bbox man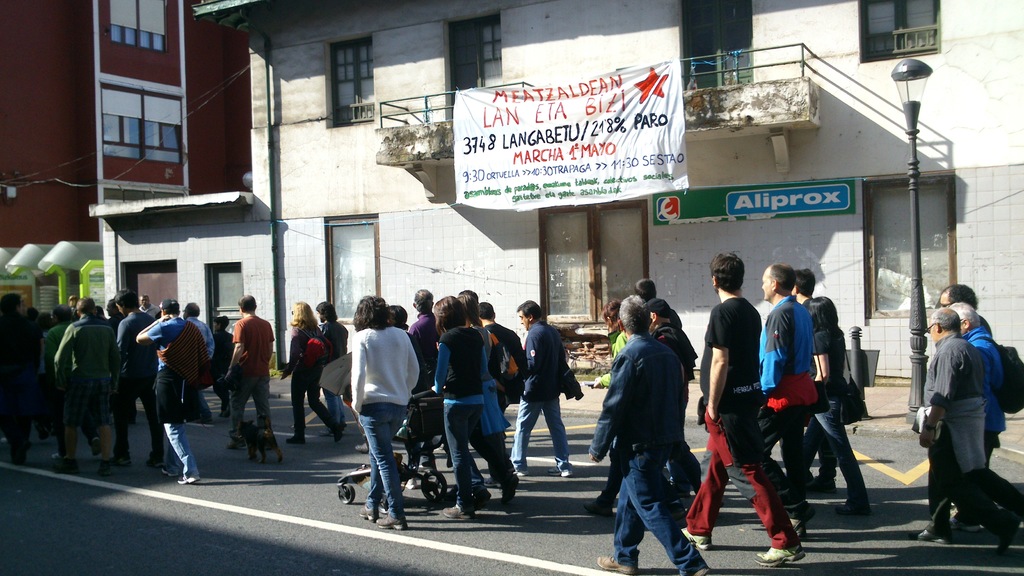
x1=47, y1=293, x2=127, y2=467
